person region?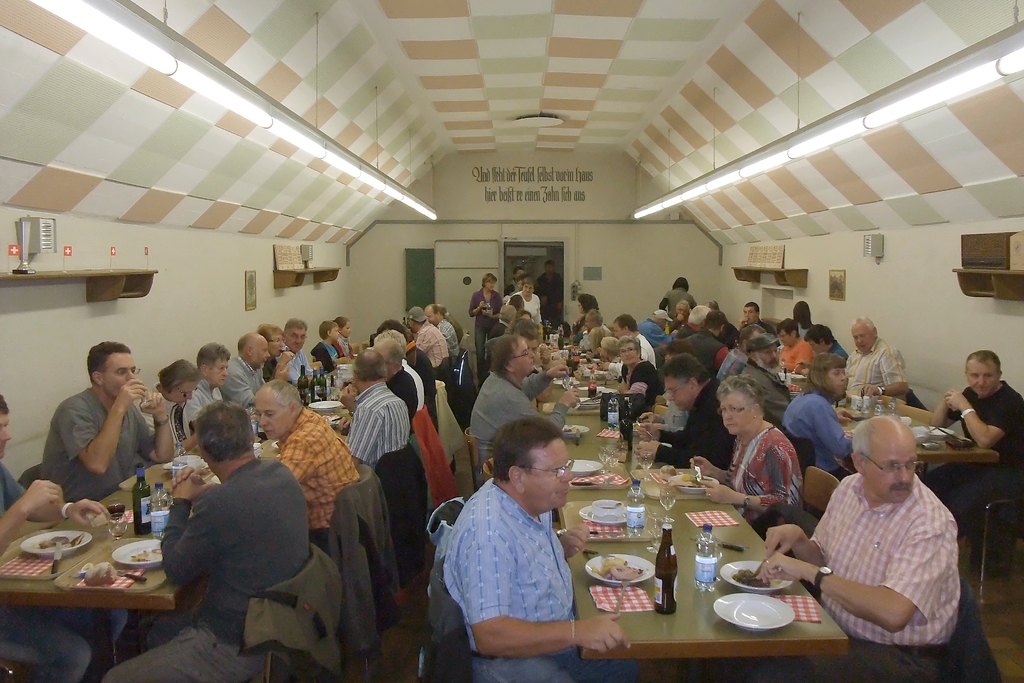
l=376, t=328, r=426, b=412
